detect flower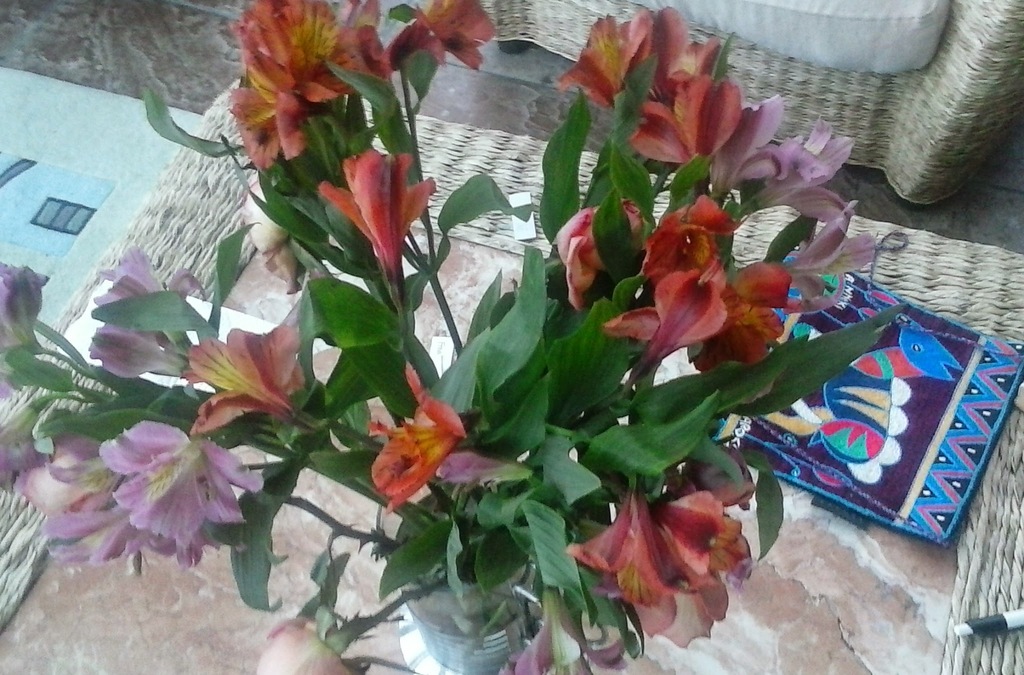
(left=350, top=354, right=483, bottom=512)
